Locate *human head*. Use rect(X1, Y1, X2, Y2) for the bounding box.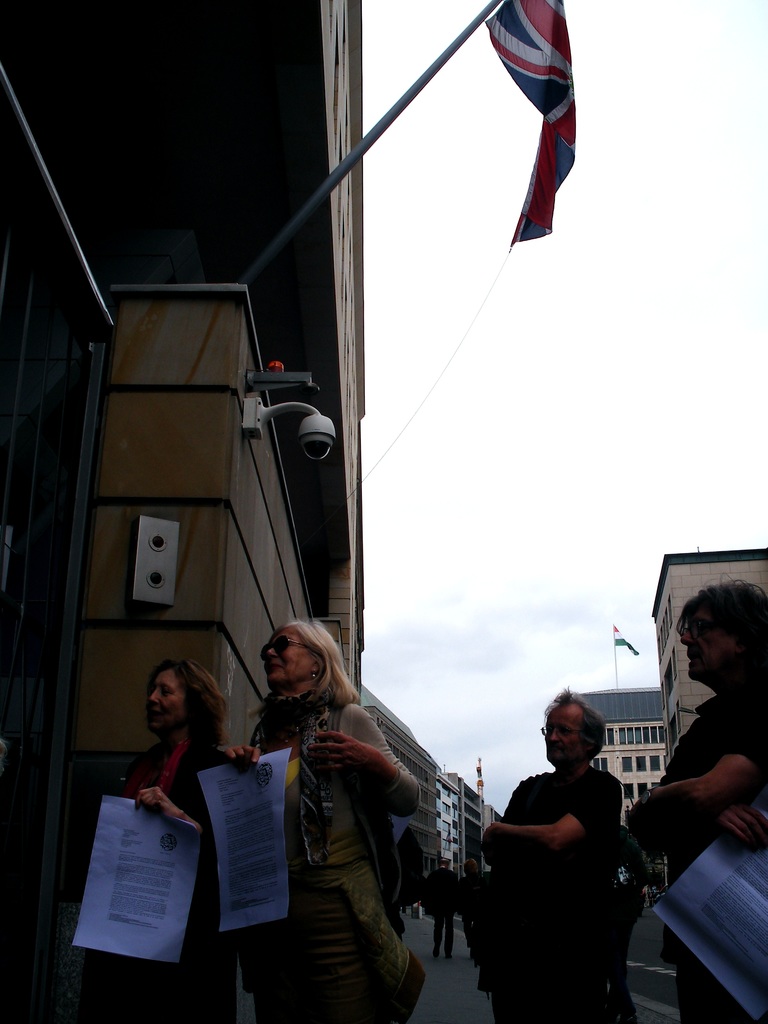
rect(147, 657, 217, 736).
